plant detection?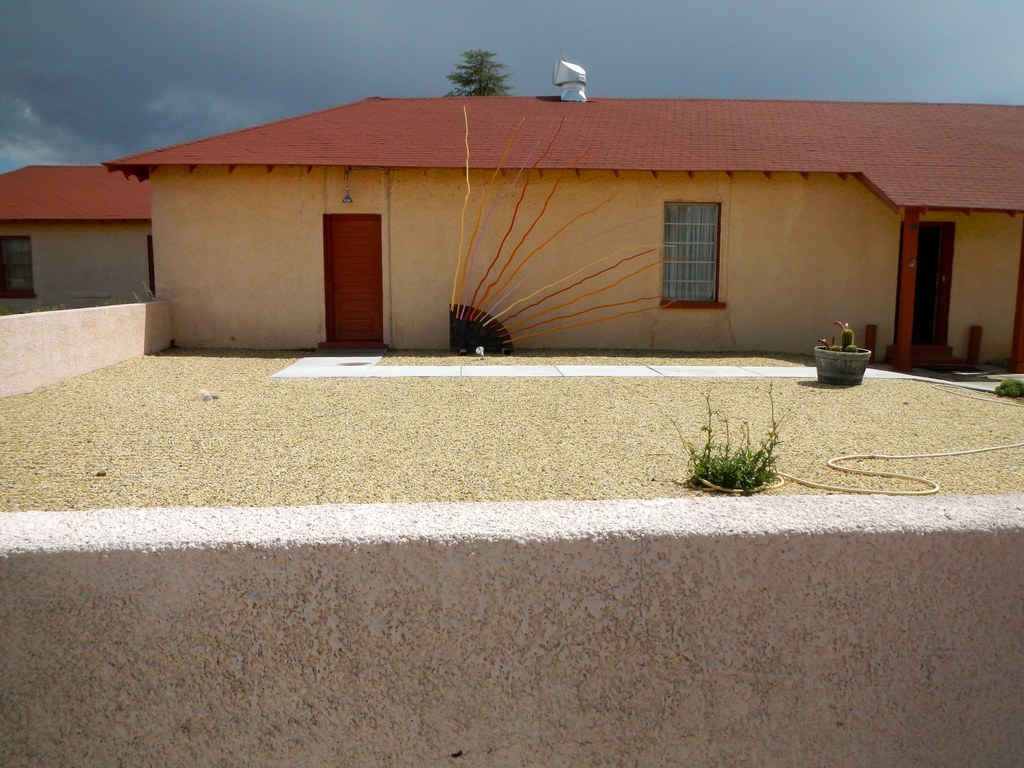
bbox(996, 372, 1023, 401)
